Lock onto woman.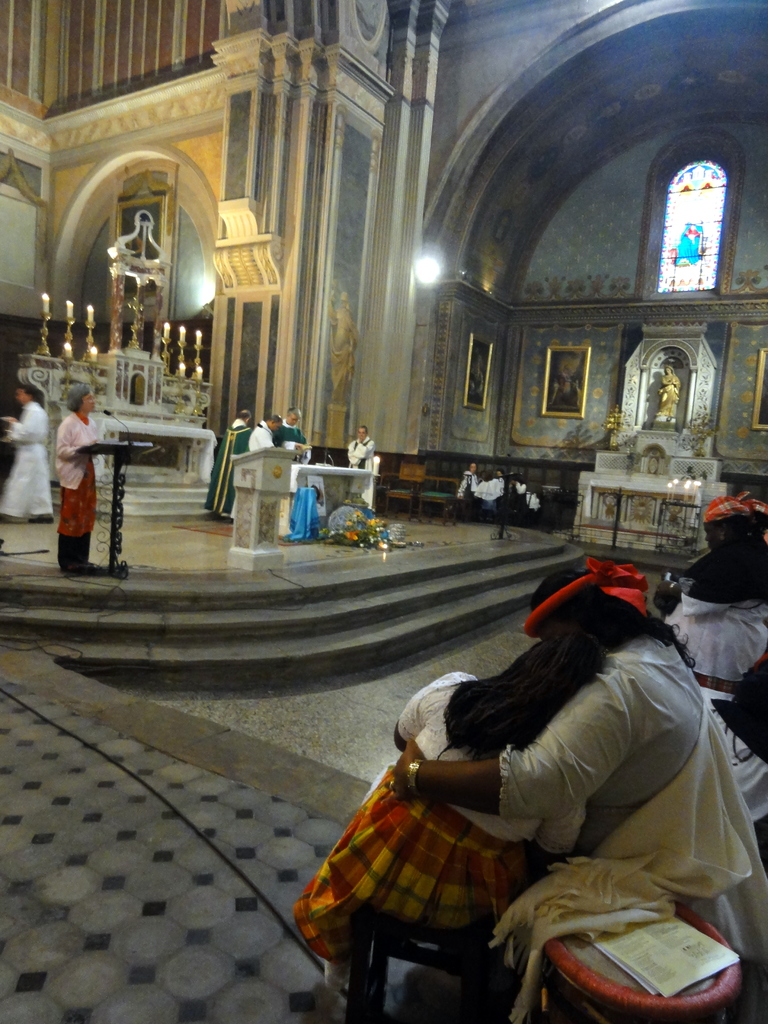
Locked: box=[56, 387, 108, 575].
